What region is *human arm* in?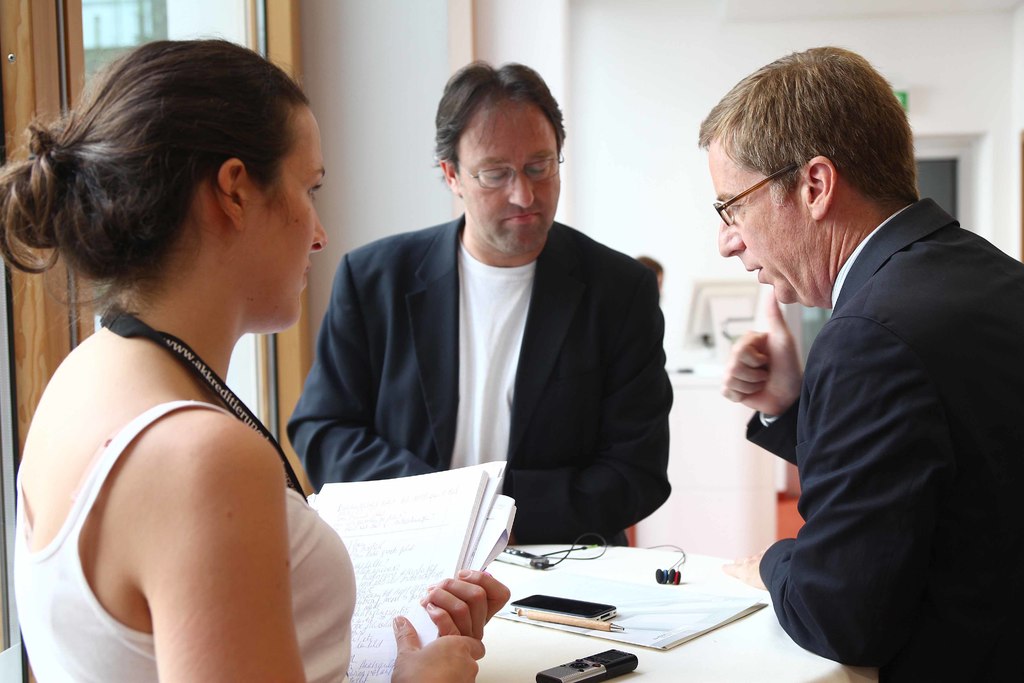
rect(714, 313, 973, 676).
